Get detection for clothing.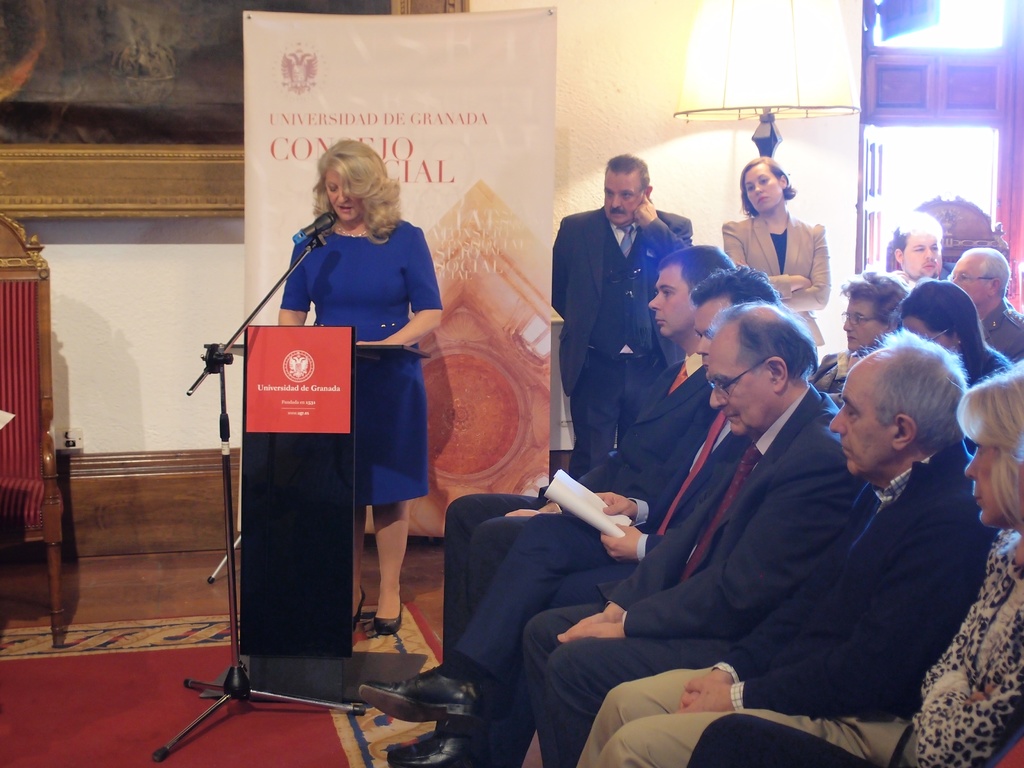
Detection: {"left": 582, "top": 443, "right": 994, "bottom": 767}.
